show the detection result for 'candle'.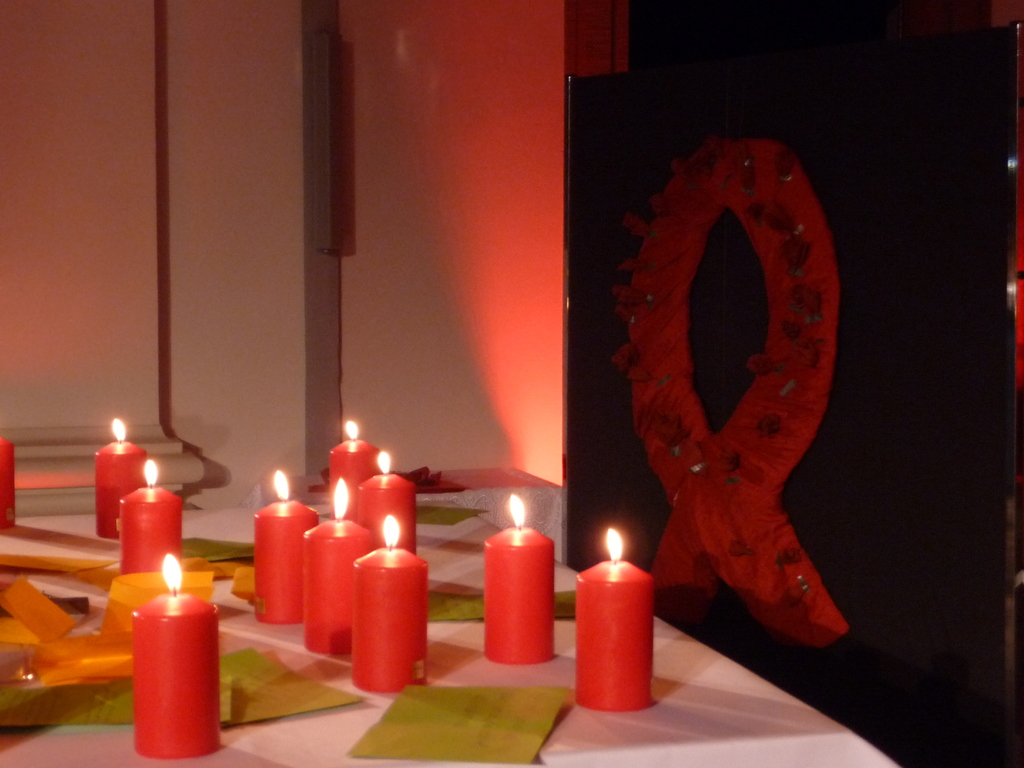
{"x1": 129, "y1": 552, "x2": 220, "y2": 756}.
